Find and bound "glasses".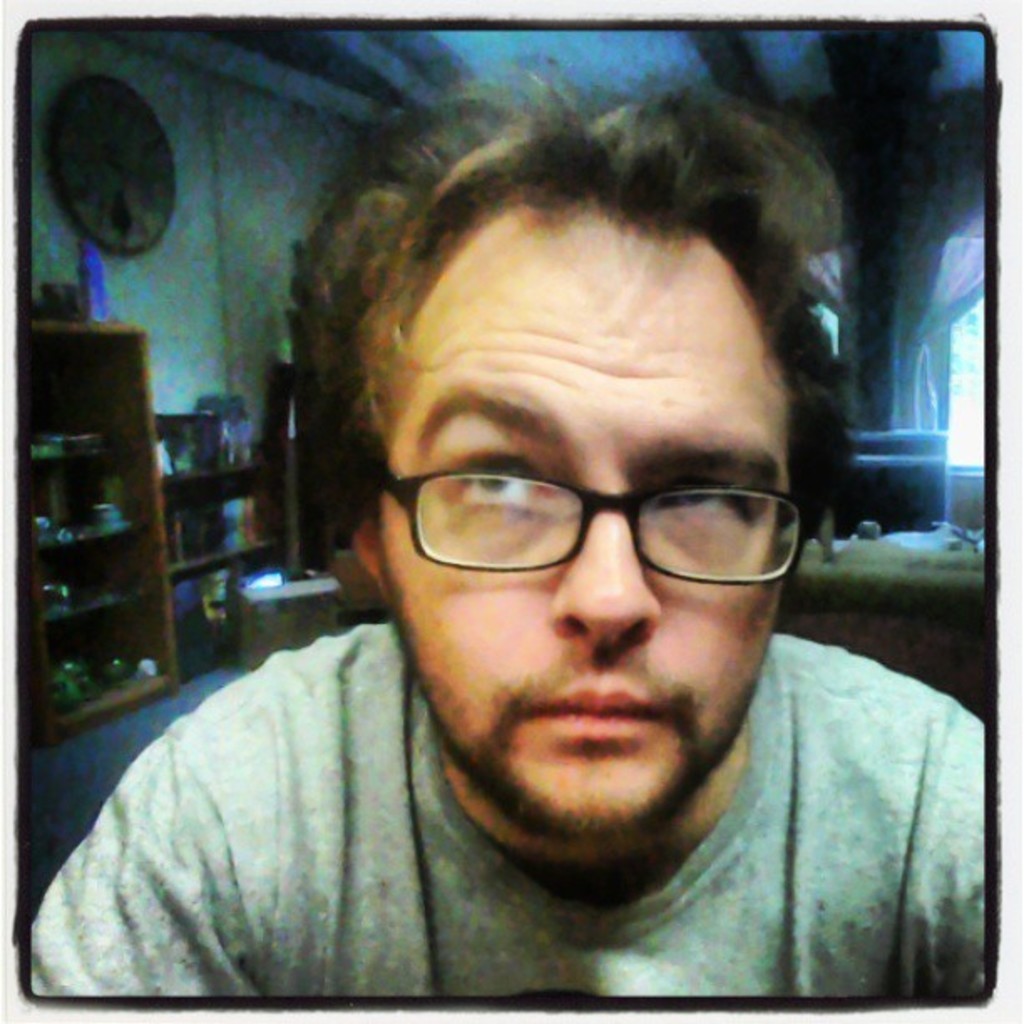
Bound: box=[368, 447, 810, 582].
